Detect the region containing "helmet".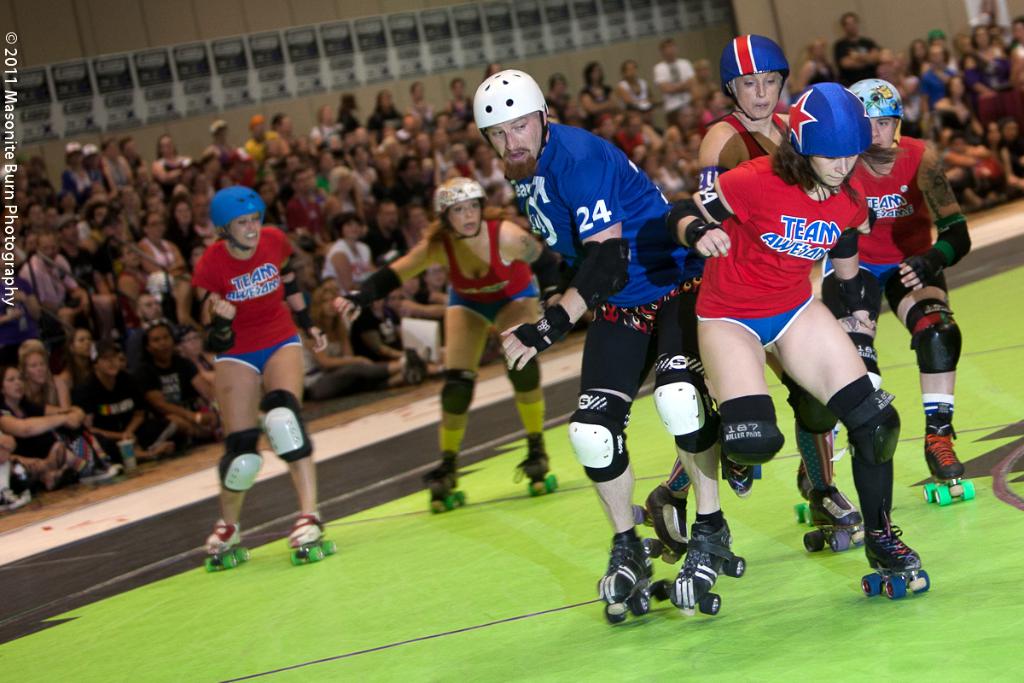
x1=467, y1=69, x2=555, y2=160.
